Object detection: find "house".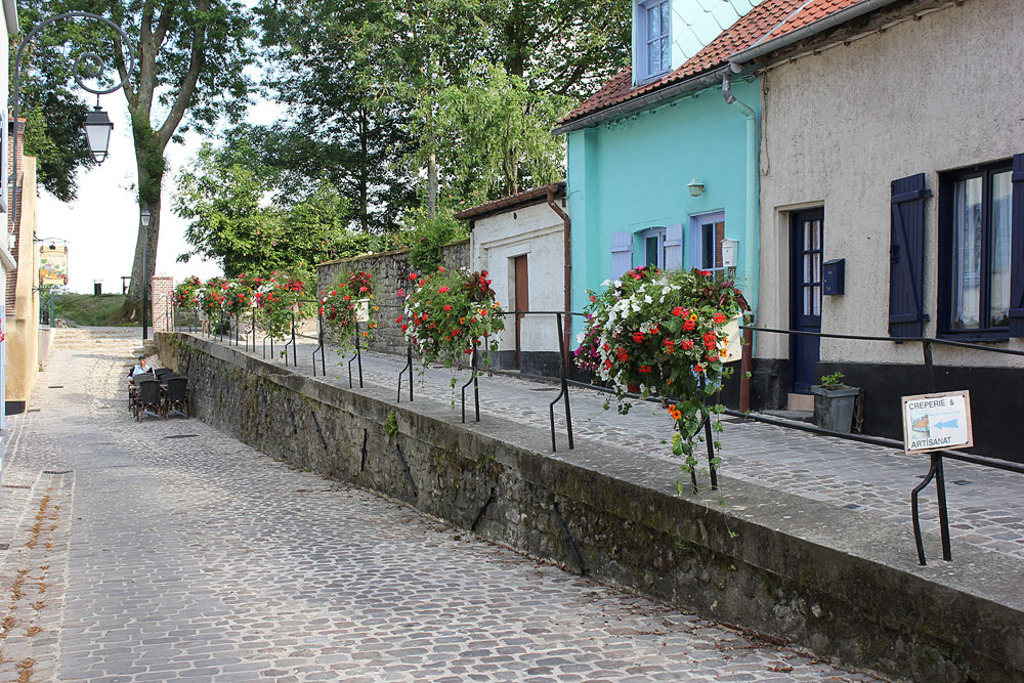
(728, 0, 1023, 465).
